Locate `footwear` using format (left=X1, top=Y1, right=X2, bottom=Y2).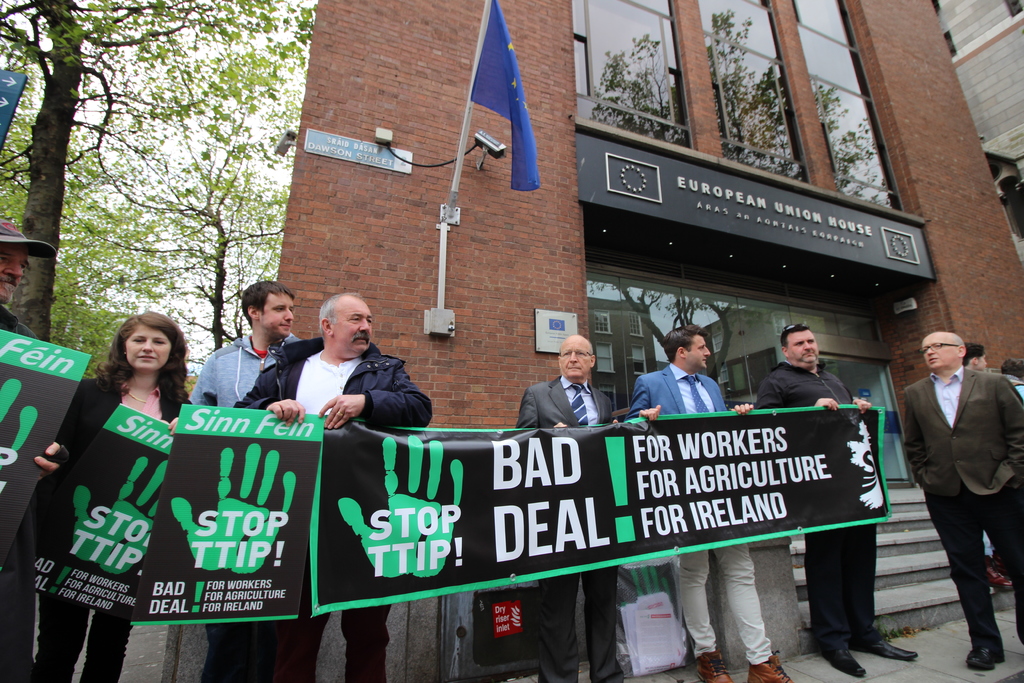
(left=865, top=638, right=918, bottom=661).
